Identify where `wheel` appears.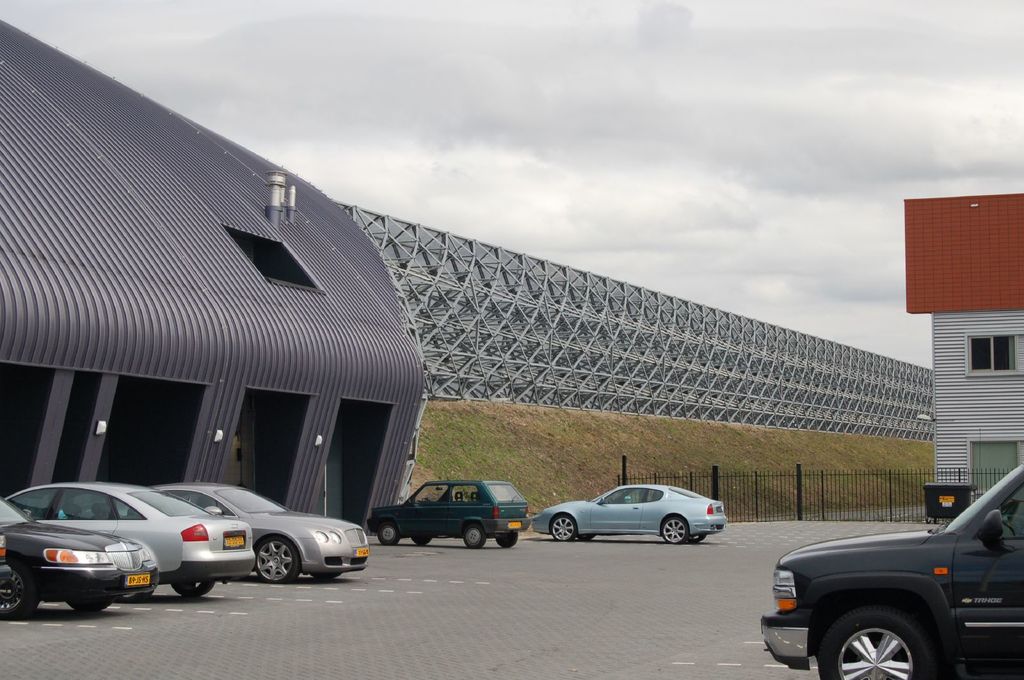
Appears at x1=173 y1=580 x2=216 y2=599.
